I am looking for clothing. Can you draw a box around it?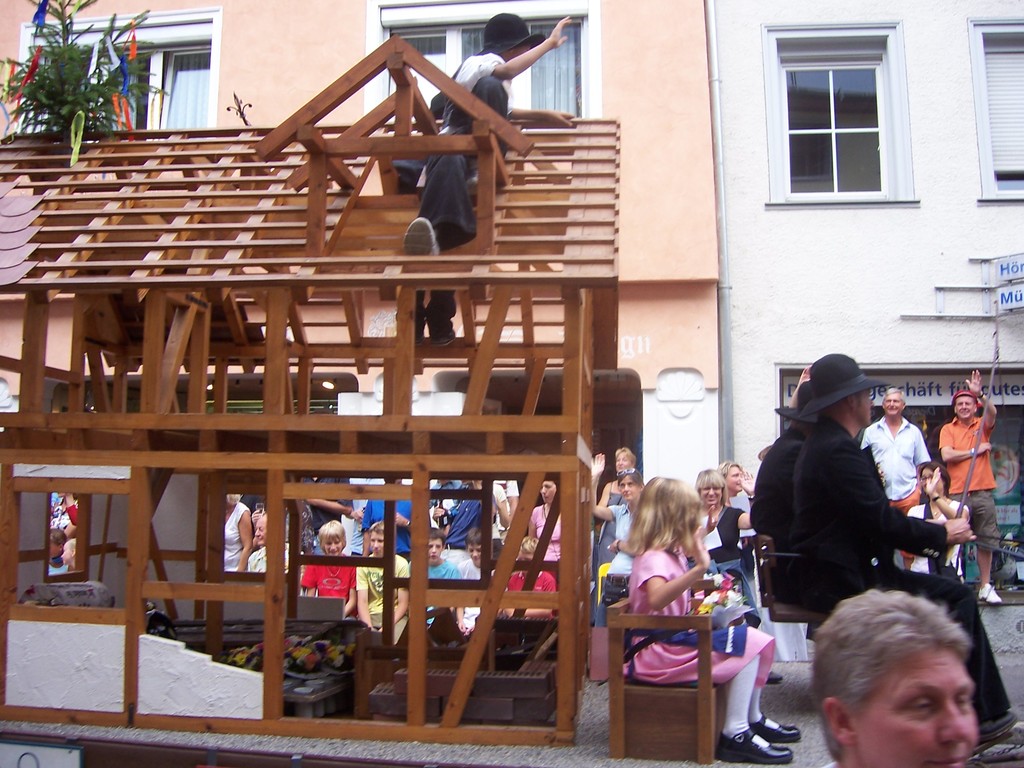
Sure, the bounding box is <bbox>490, 484, 509, 500</bbox>.
